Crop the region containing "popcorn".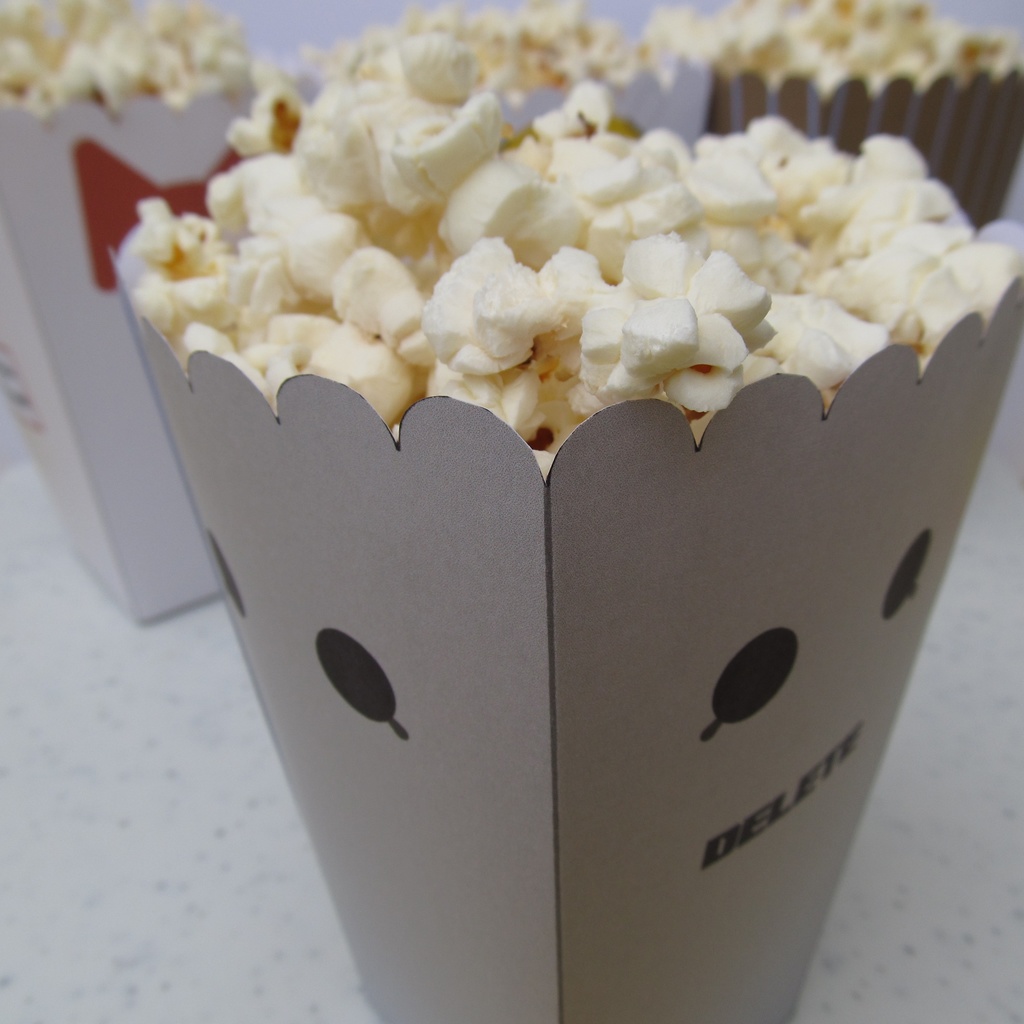
Crop region: select_region(132, 29, 1023, 475).
